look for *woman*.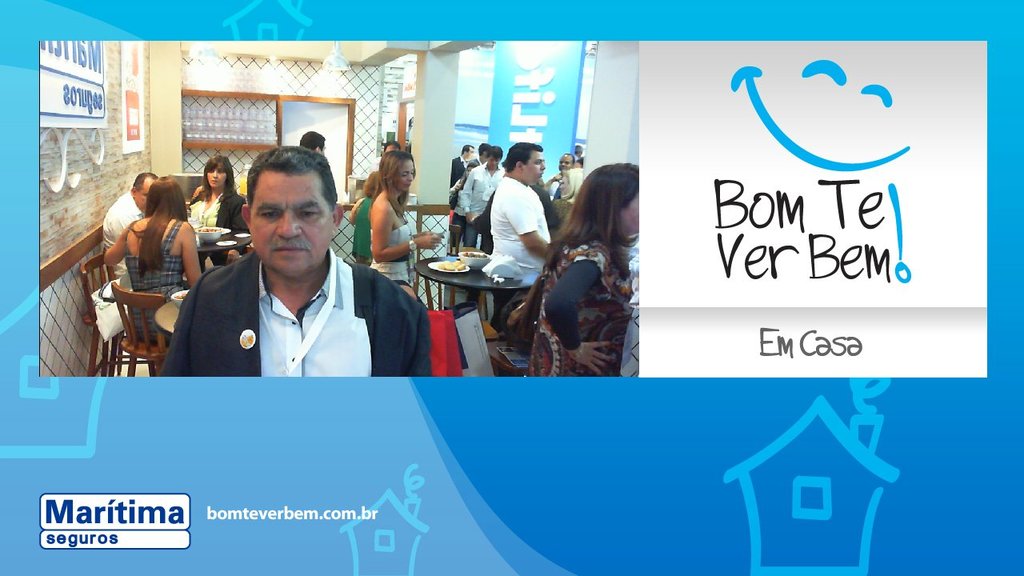
Found: bbox=[370, 153, 442, 283].
